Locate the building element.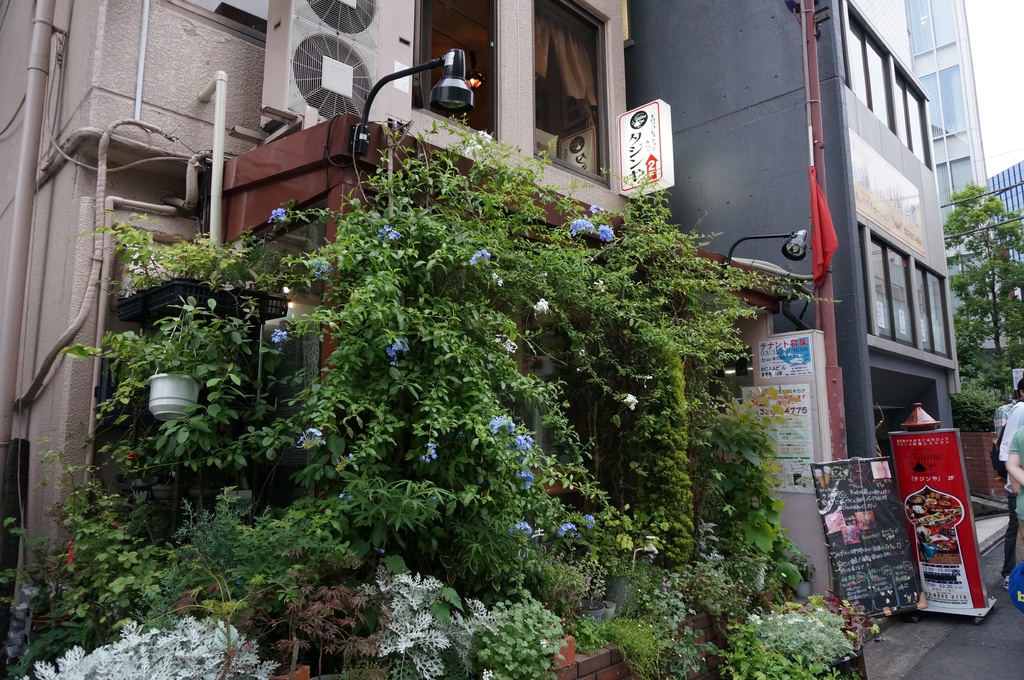
Element bbox: 861, 0, 1023, 358.
